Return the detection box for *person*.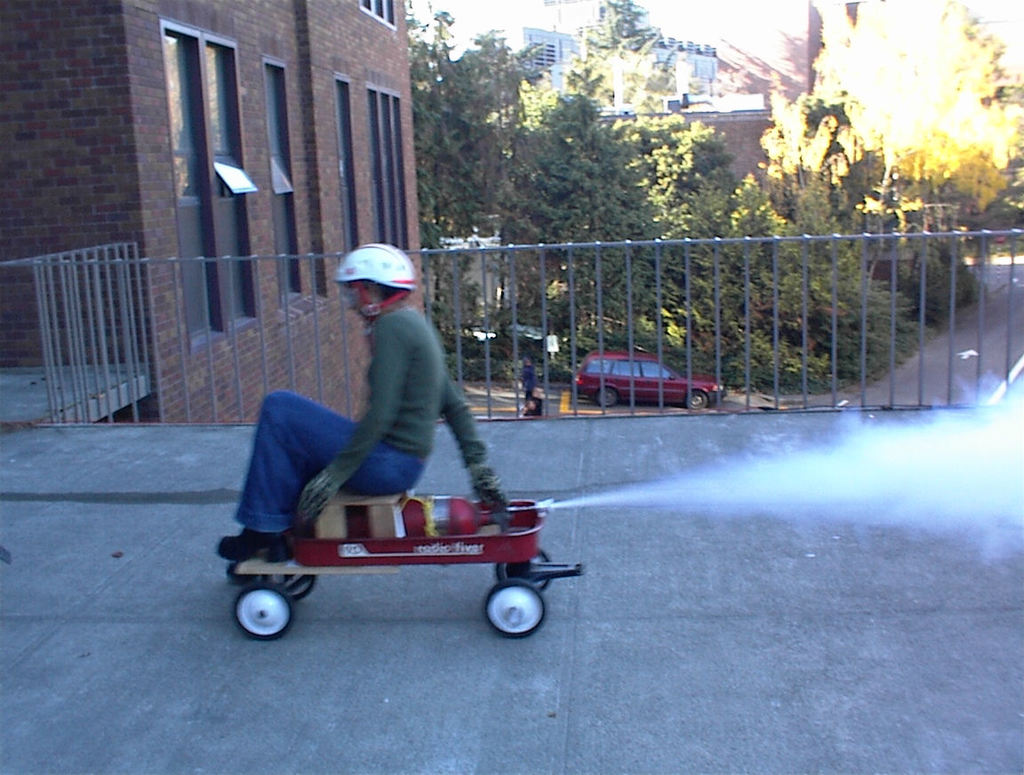
{"left": 522, "top": 398, "right": 542, "bottom": 417}.
